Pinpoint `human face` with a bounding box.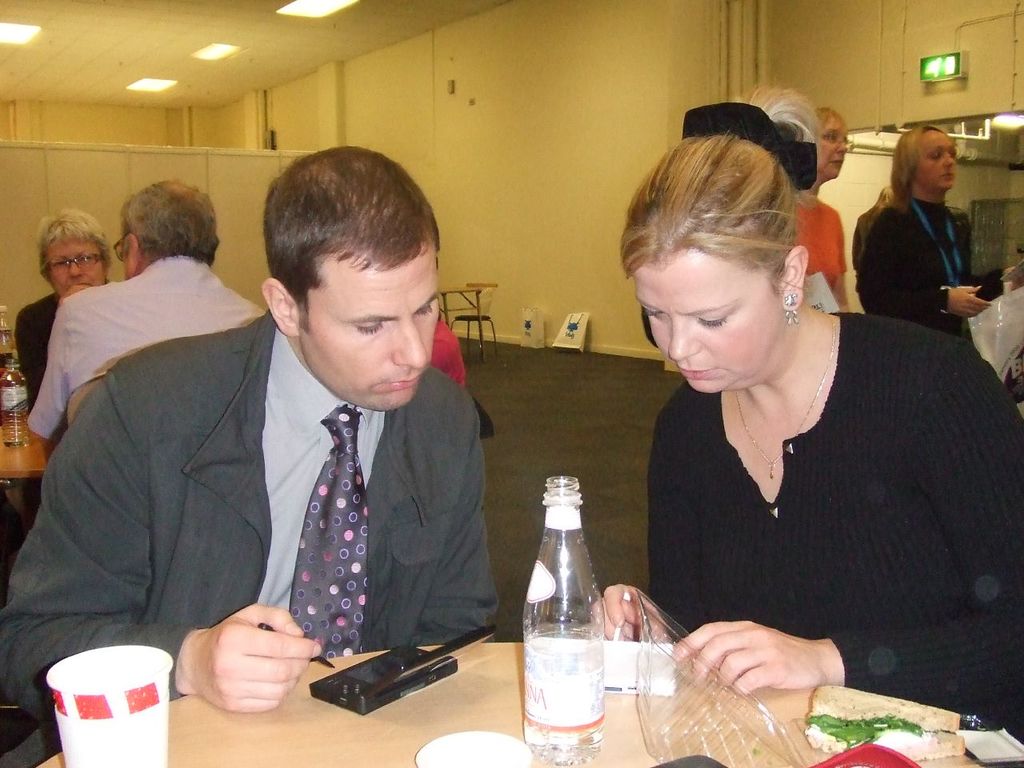
box(814, 118, 846, 175).
